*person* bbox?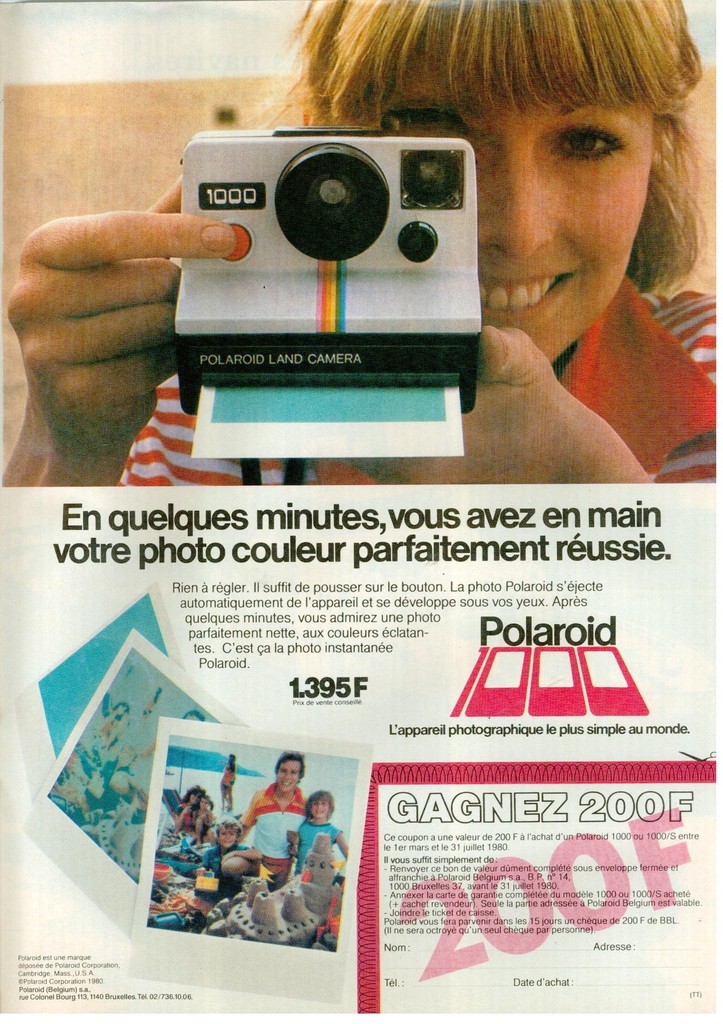
bbox=(293, 779, 347, 874)
